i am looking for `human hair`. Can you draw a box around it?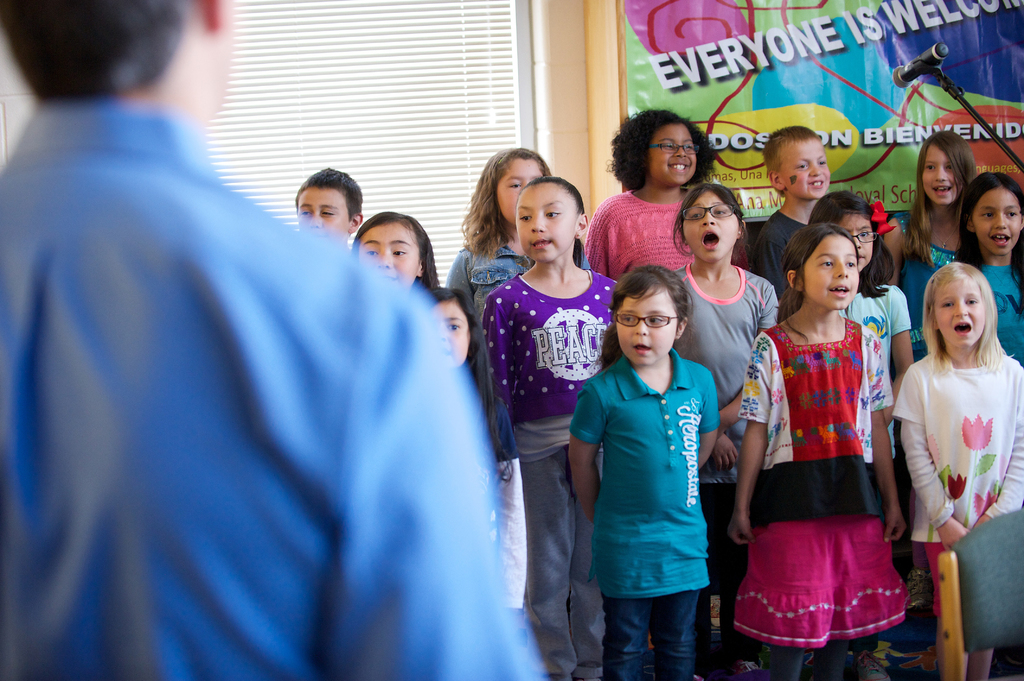
Sure, the bounding box is <region>586, 263, 696, 376</region>.
